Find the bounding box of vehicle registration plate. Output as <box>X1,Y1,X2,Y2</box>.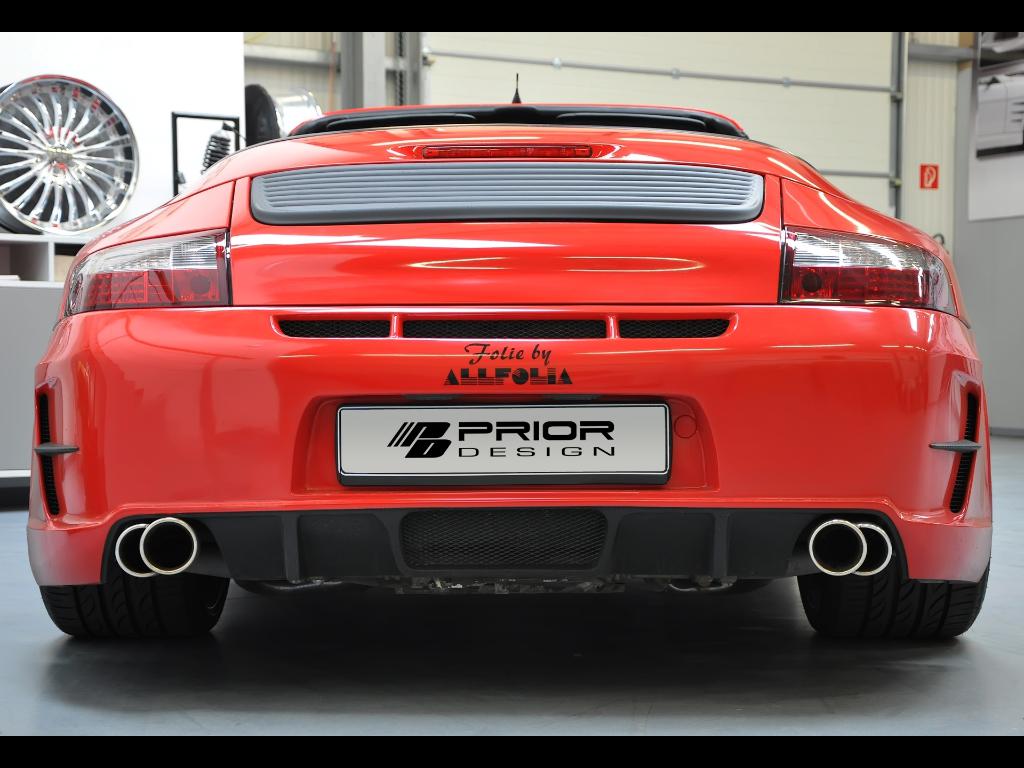
<box>338,403,666,475</box>.
